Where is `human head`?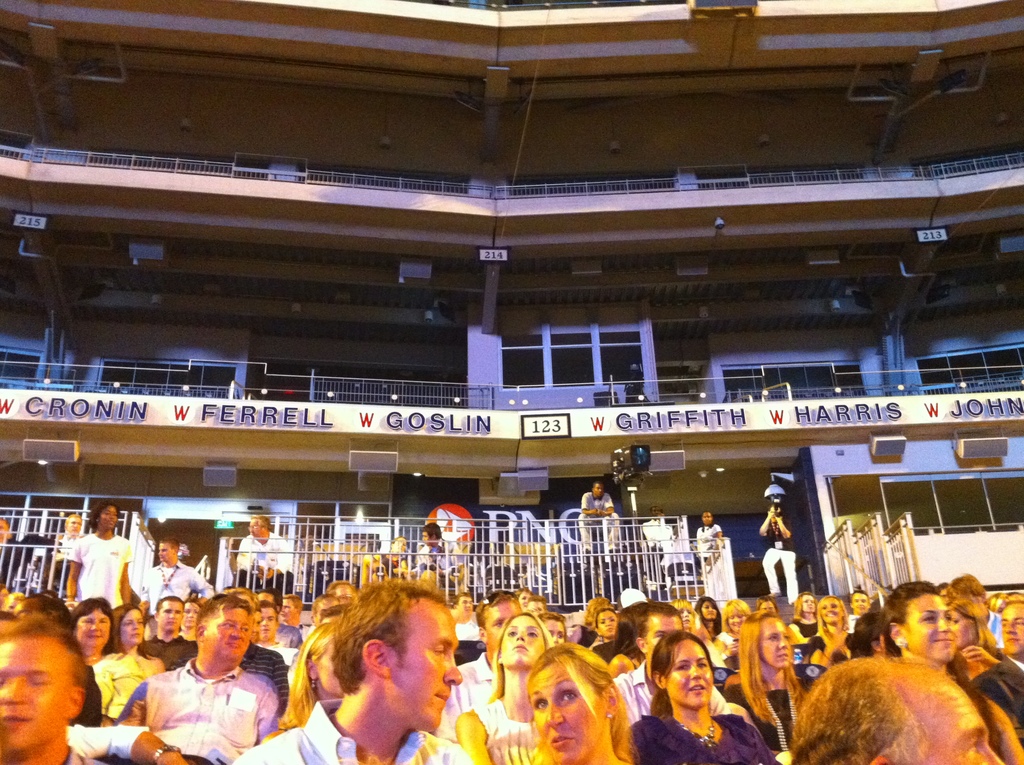
bbox(90, 502, 120, 532).
